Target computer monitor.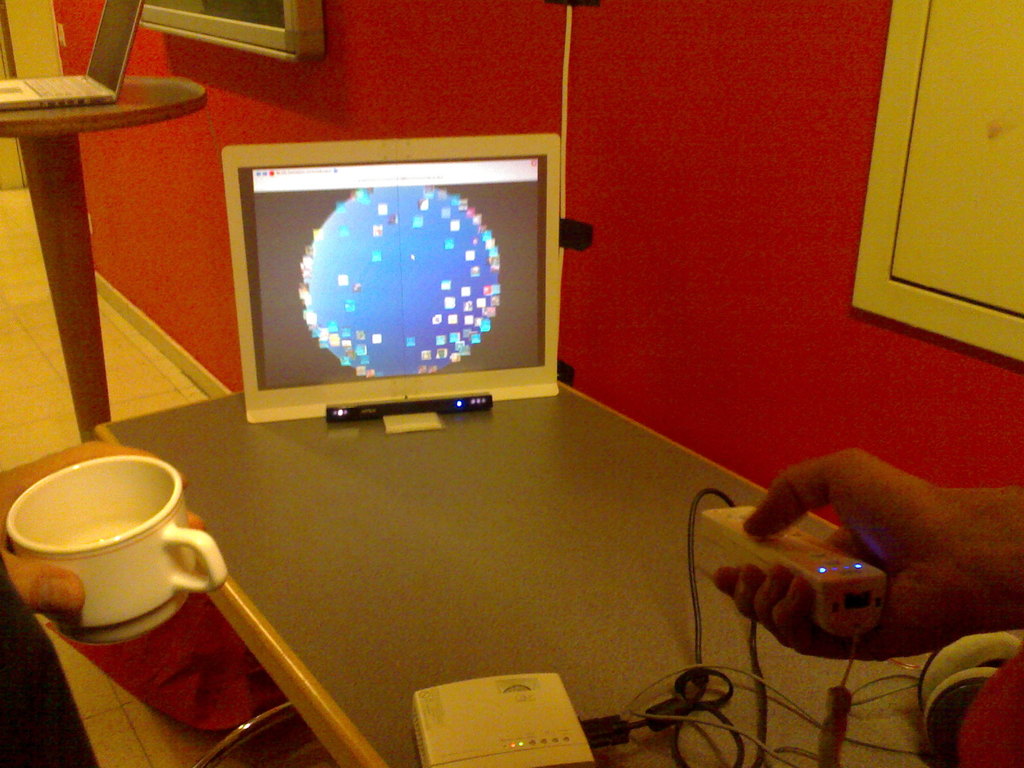
Target region: (273,187,558,423).
